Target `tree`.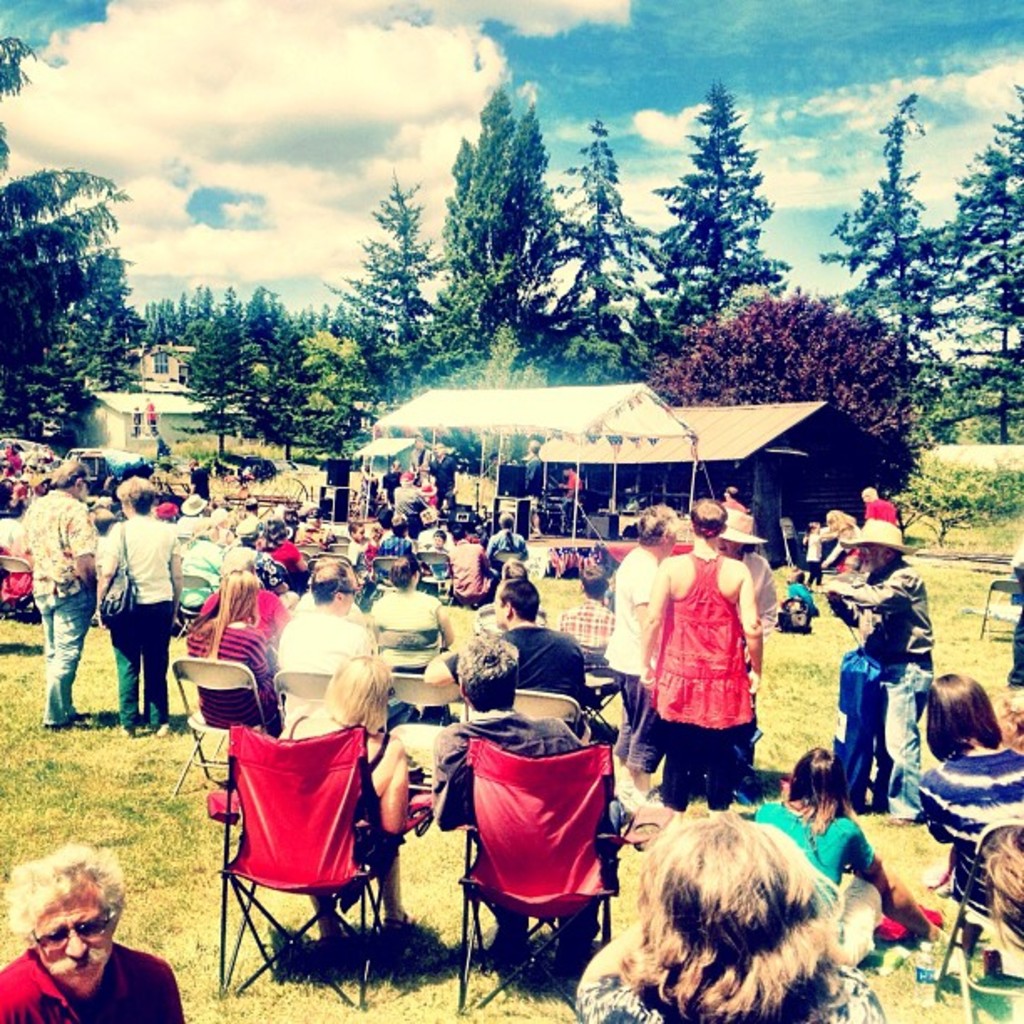
Target region: <region>283, 286, 366, 358</region>.
